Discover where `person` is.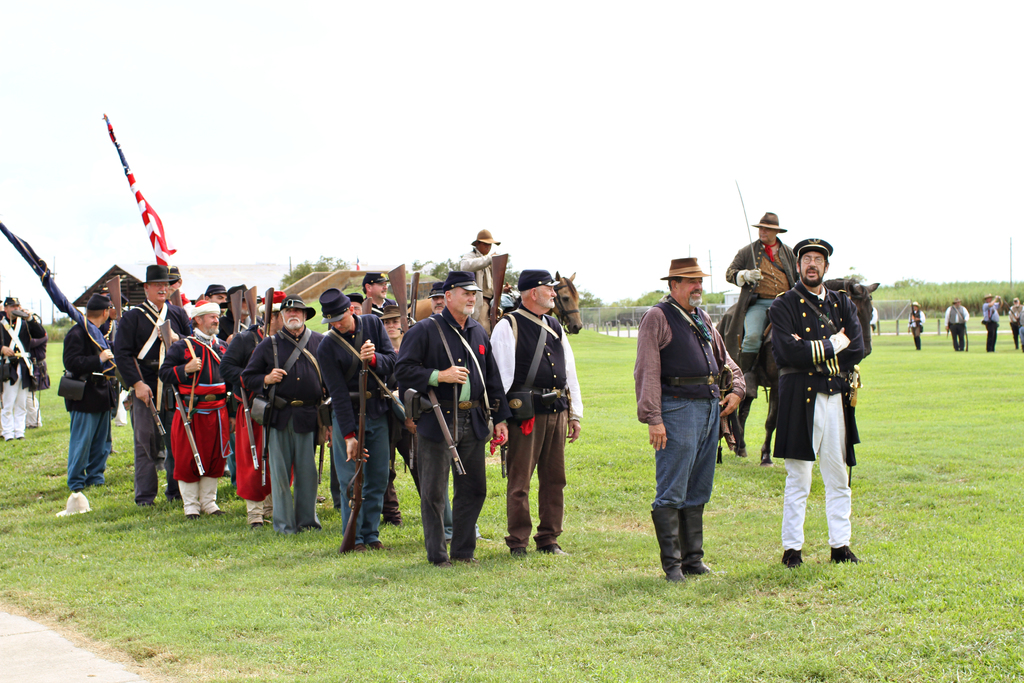
Discovered at region(980, 288, 1007, 356).
